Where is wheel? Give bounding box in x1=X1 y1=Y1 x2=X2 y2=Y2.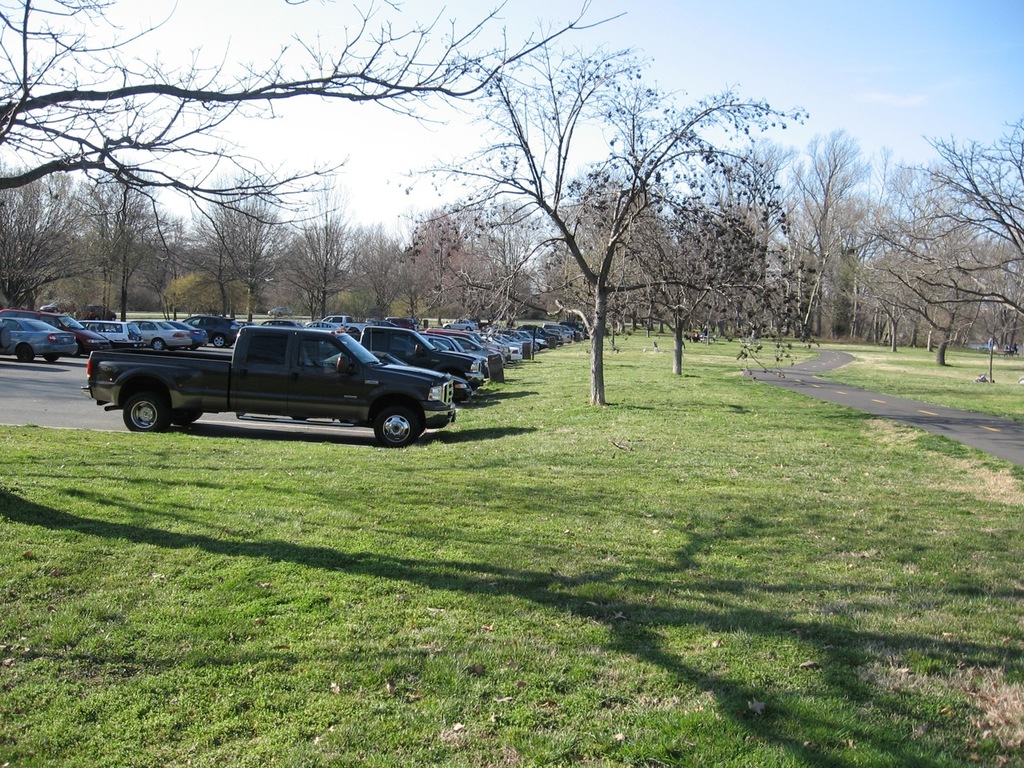
x1=214 y1=336 x2=225 y2=347.
